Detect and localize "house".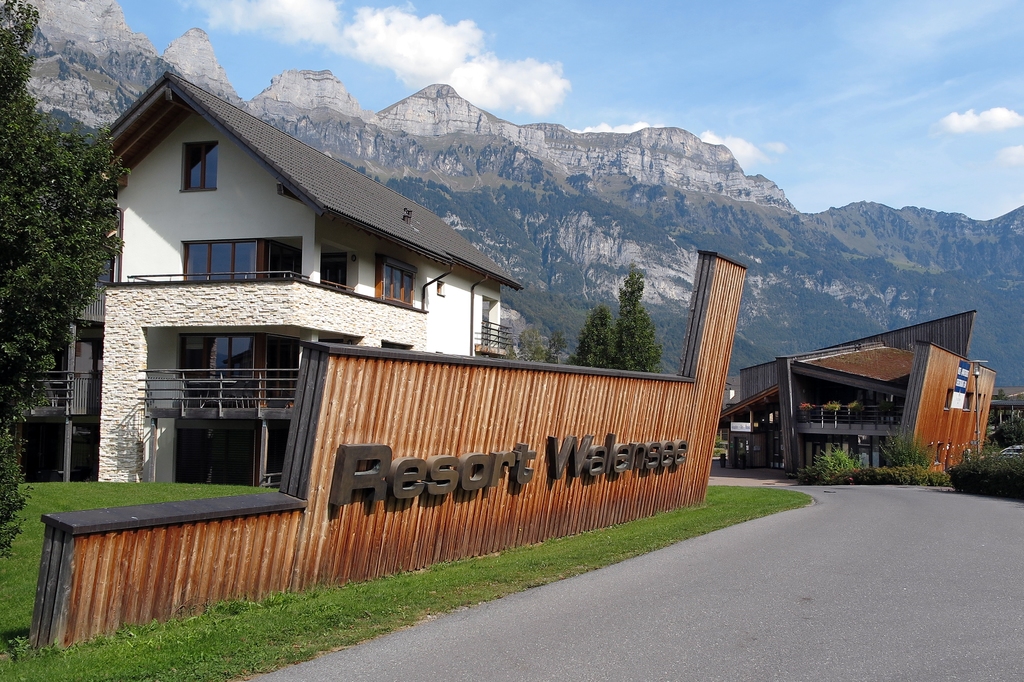
Localized at rect(985, 381, 1023, 446).
